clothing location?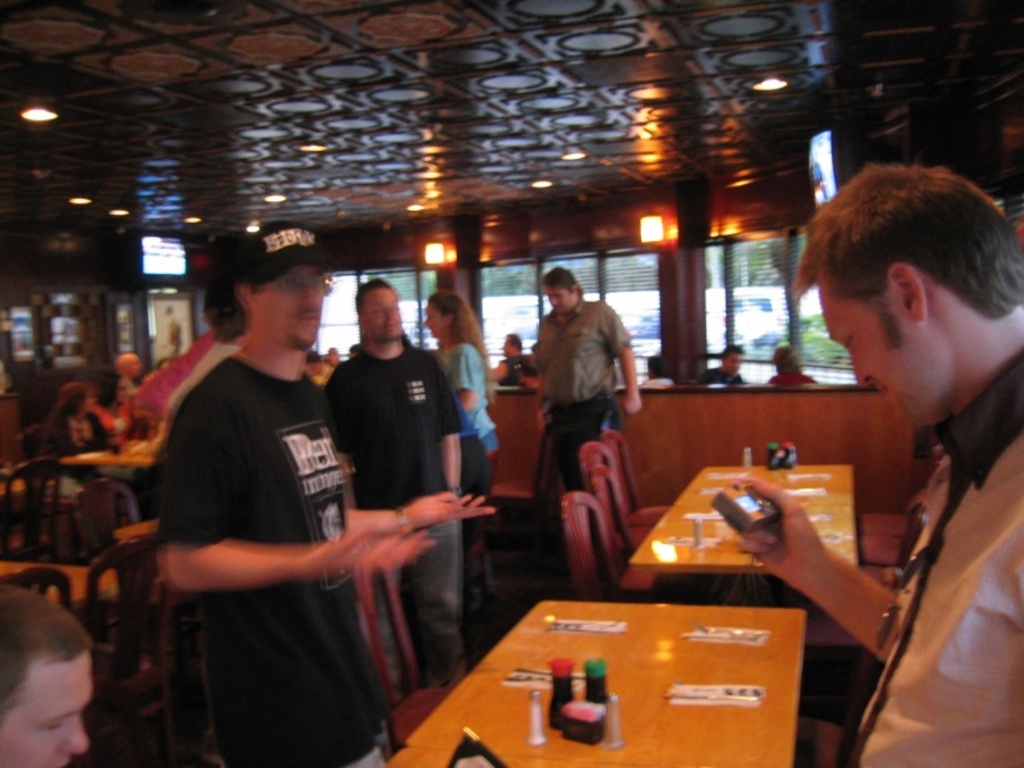
[x1=132, y1=332, x2=209, y2=417]
